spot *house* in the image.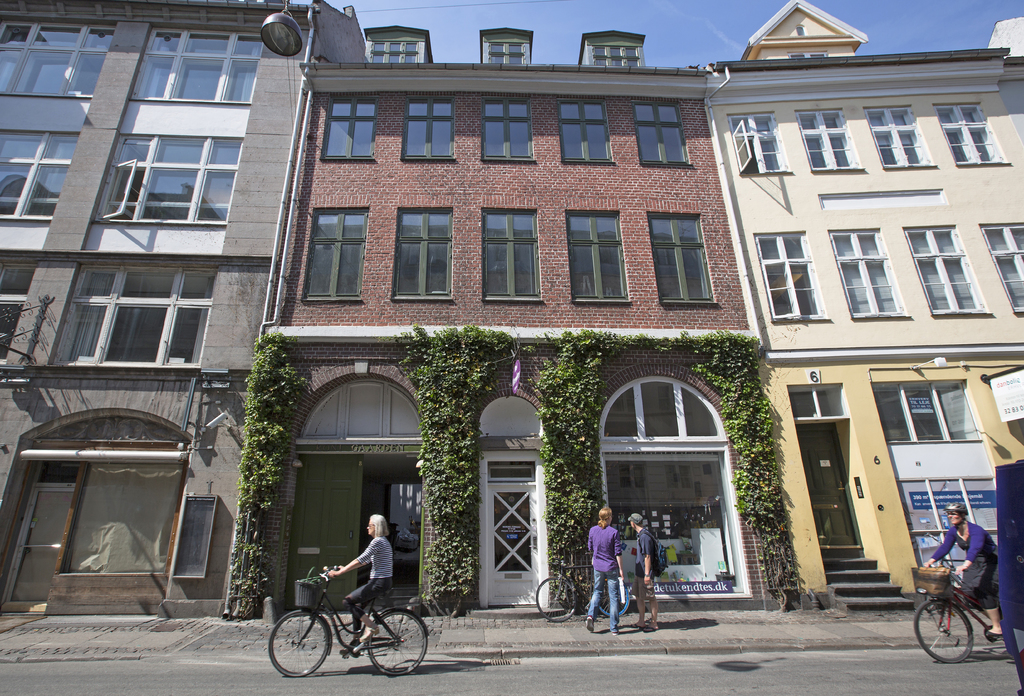
*house* found at <bbox>0, 0, 340, 610</bbox>.
